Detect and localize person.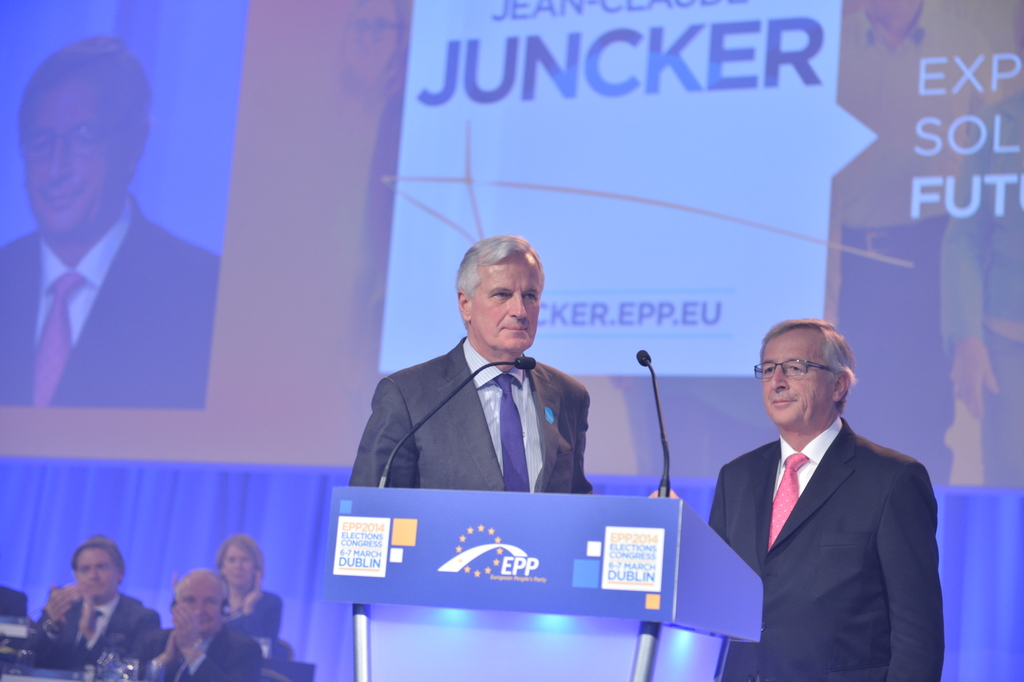
Localized at [x1=656, y1=319, x2=939, y2=681].
